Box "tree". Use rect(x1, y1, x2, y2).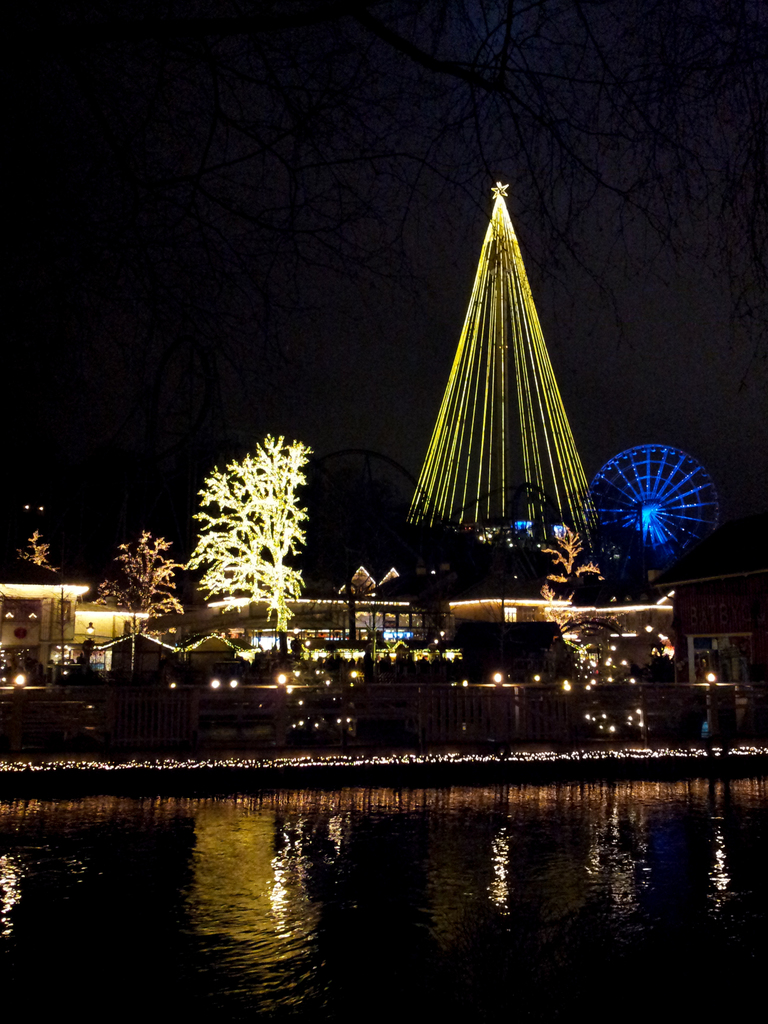
rect(541, 511, 611, 602).
